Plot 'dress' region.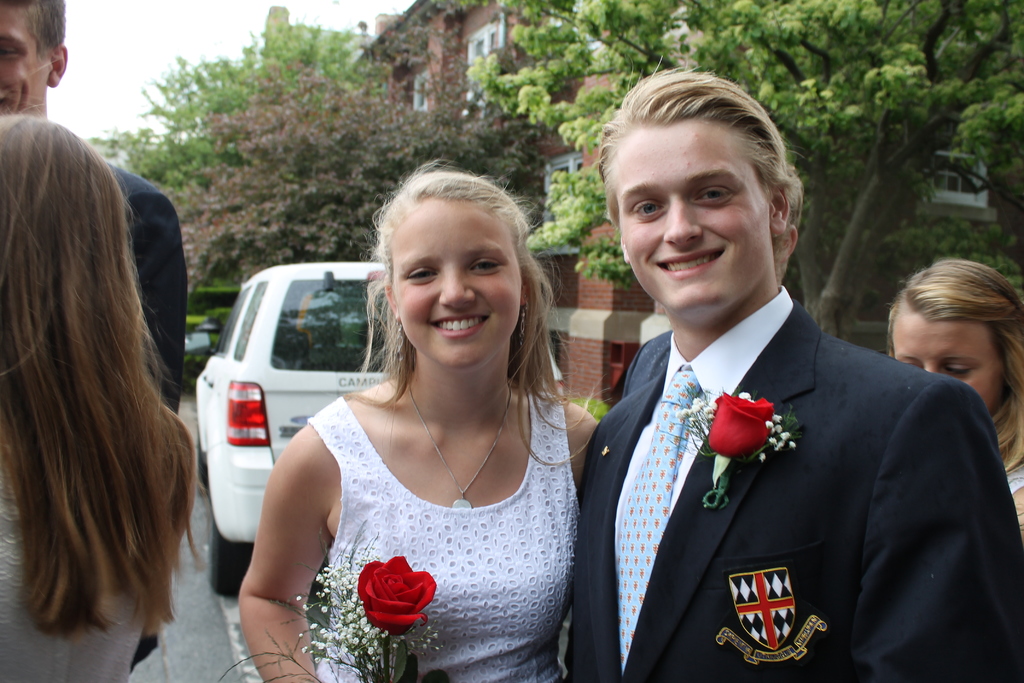
Plotted at 0, 465, 152, 682.
